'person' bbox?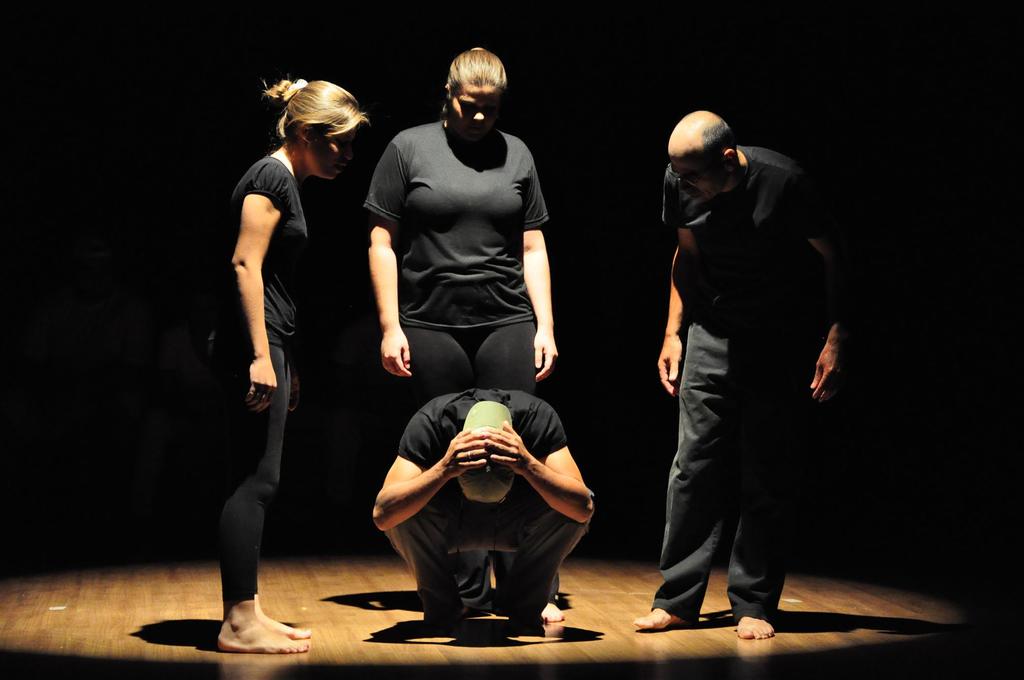
x1=371, y1=385, x2=593, y2=635
